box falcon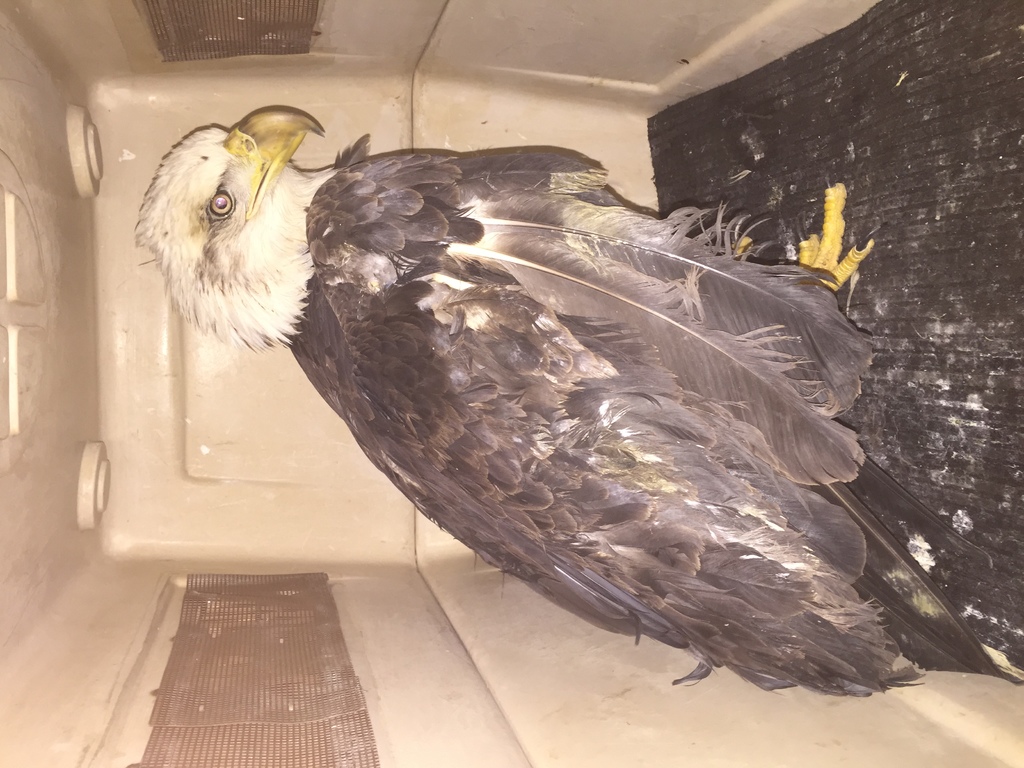
l=113, t=105, r=1023, b=753
